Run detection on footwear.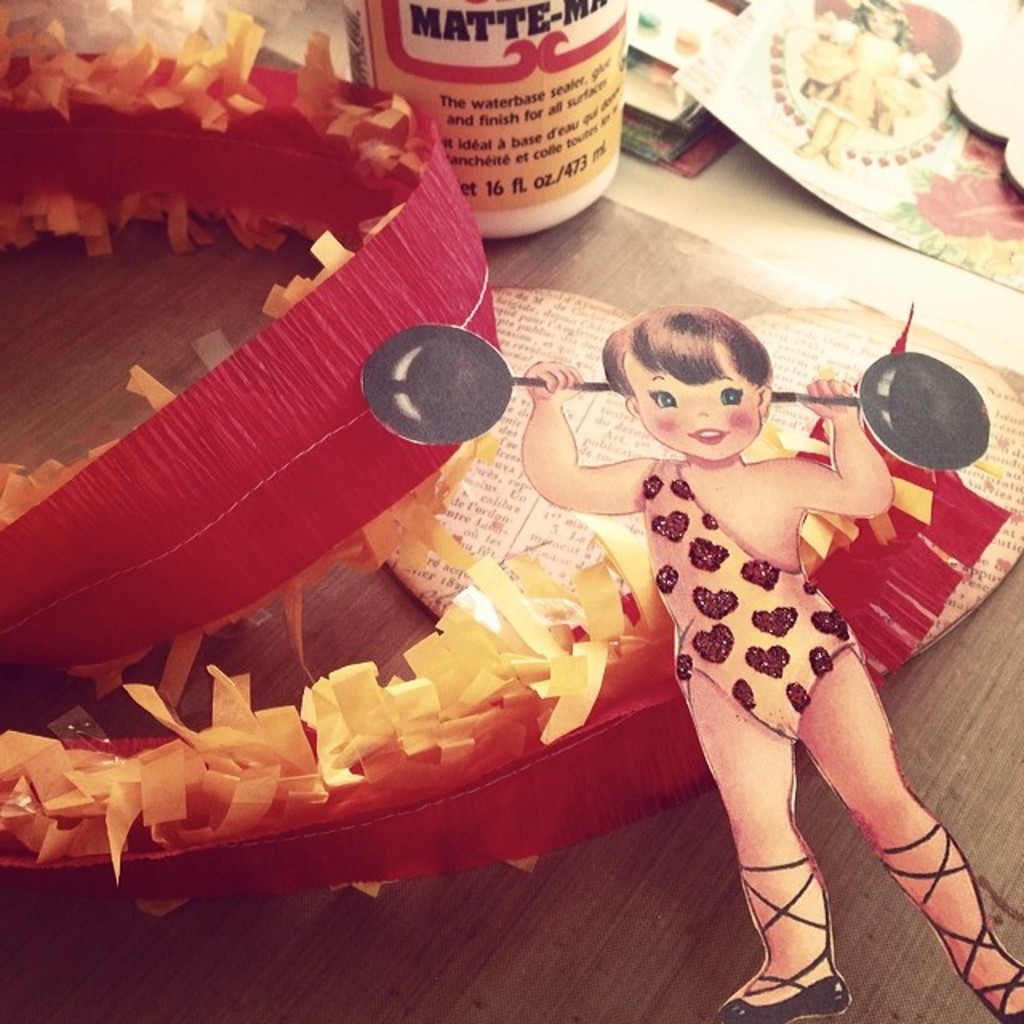
Result: box(739, 874, 866, 994).
